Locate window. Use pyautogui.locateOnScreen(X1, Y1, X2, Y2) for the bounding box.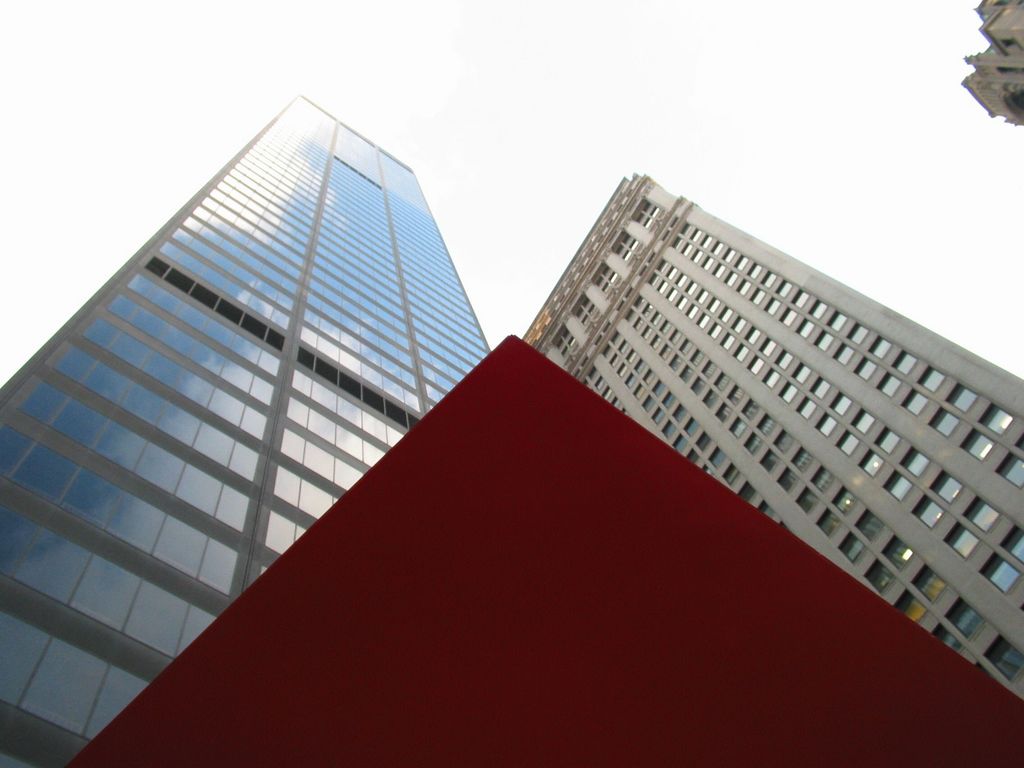
pyautogui.locateOnScreen(665, 391, 676, 410).
